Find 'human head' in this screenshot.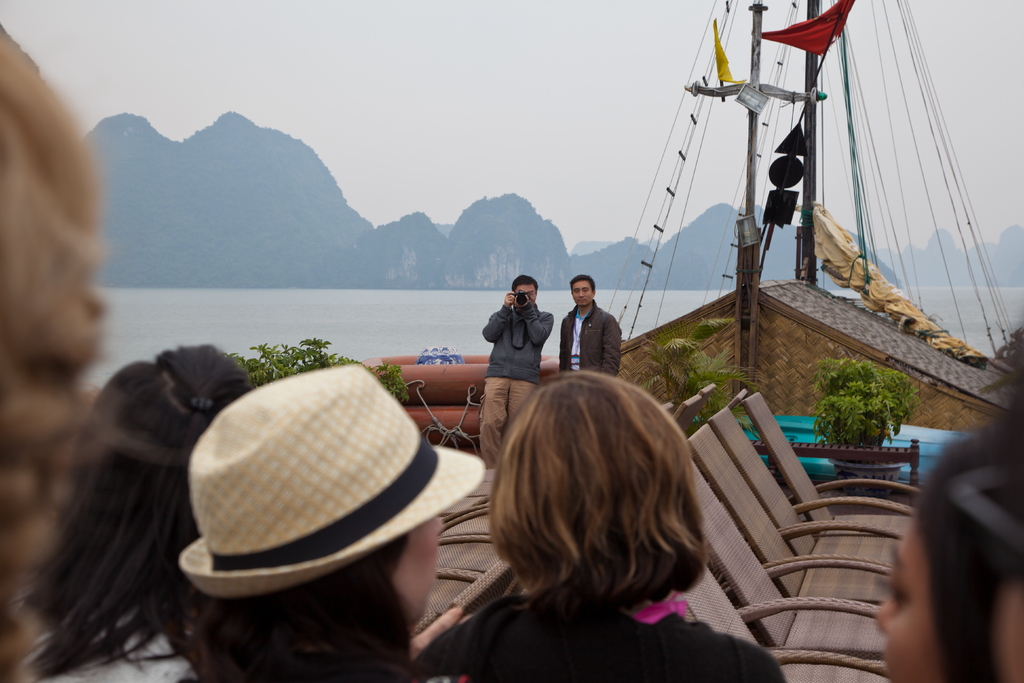
The bounding box for 'human head' is detection(490, 369, 701, 607).
